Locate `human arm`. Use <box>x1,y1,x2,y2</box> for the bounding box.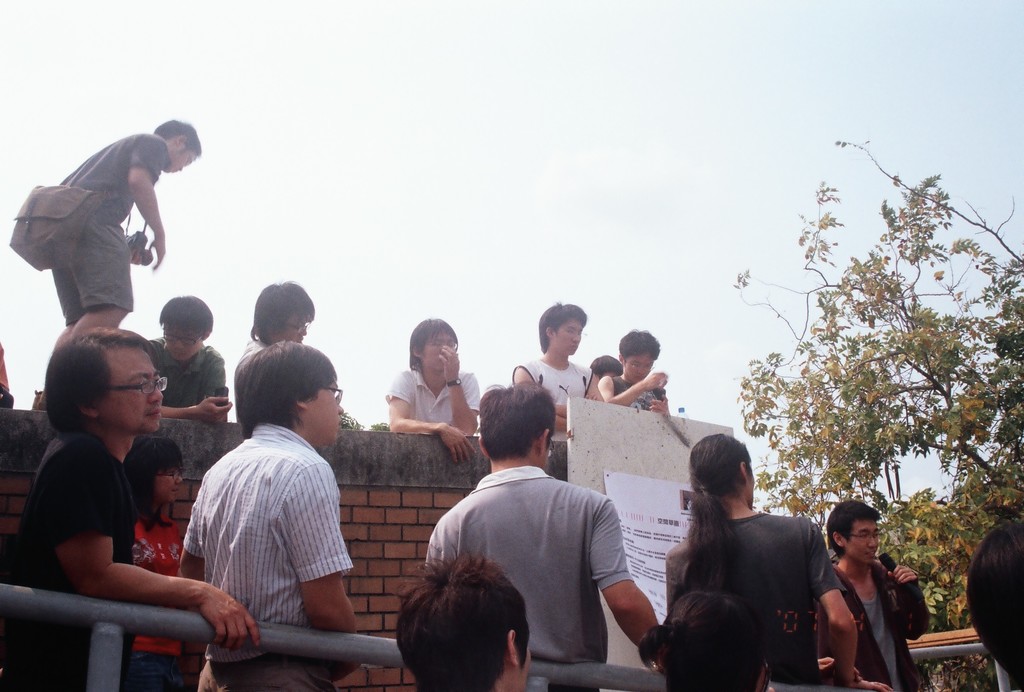
<box>664,554,685,620</box>.
